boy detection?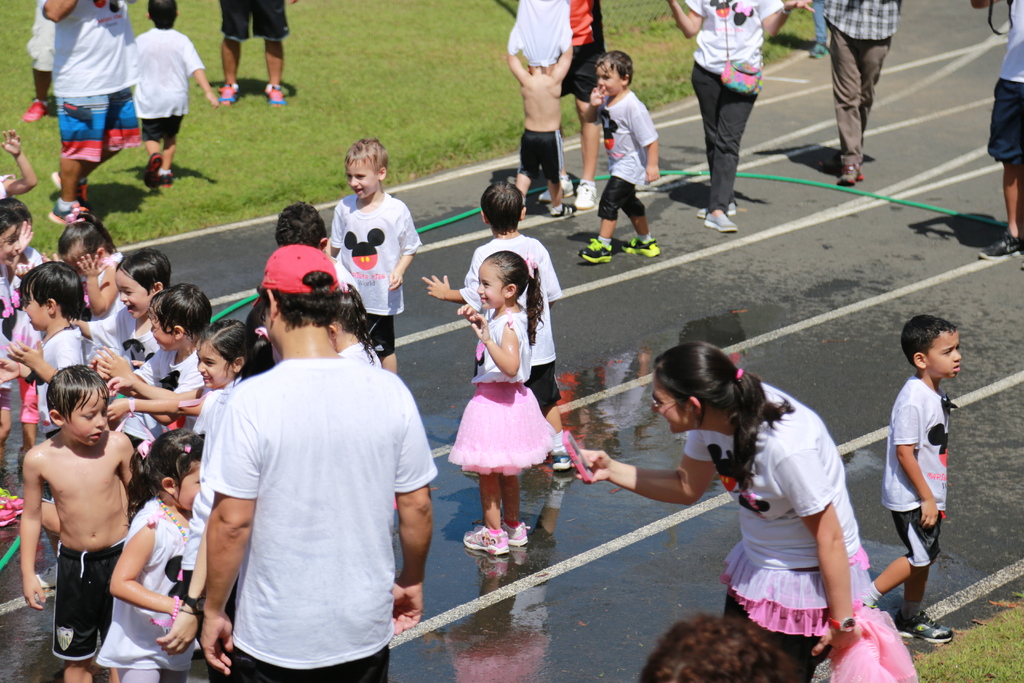
[left=422, top=180, right=573, bottom=468]
